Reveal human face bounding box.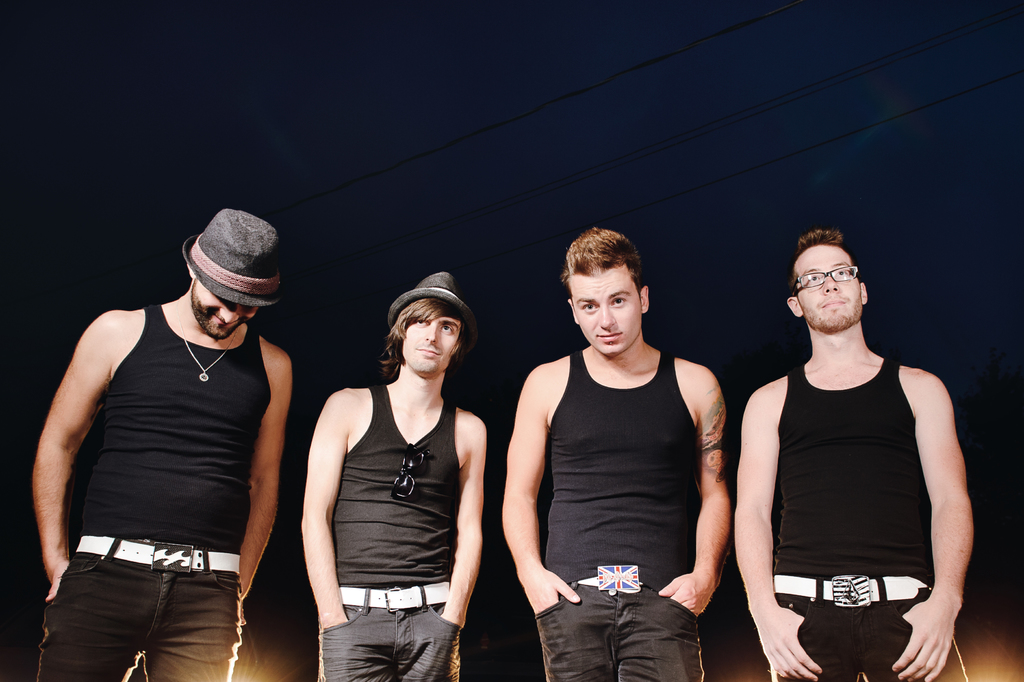
Revealed: locate(568, 262, 645, 356).
